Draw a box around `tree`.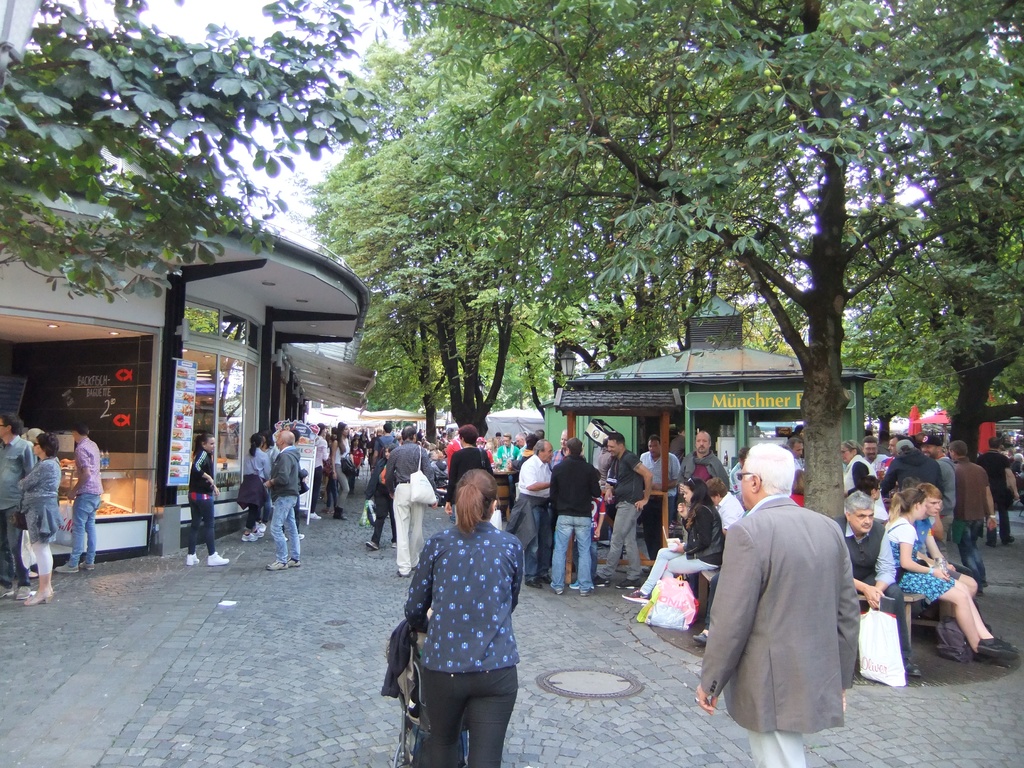
box=[333, 4, 660, 490].
